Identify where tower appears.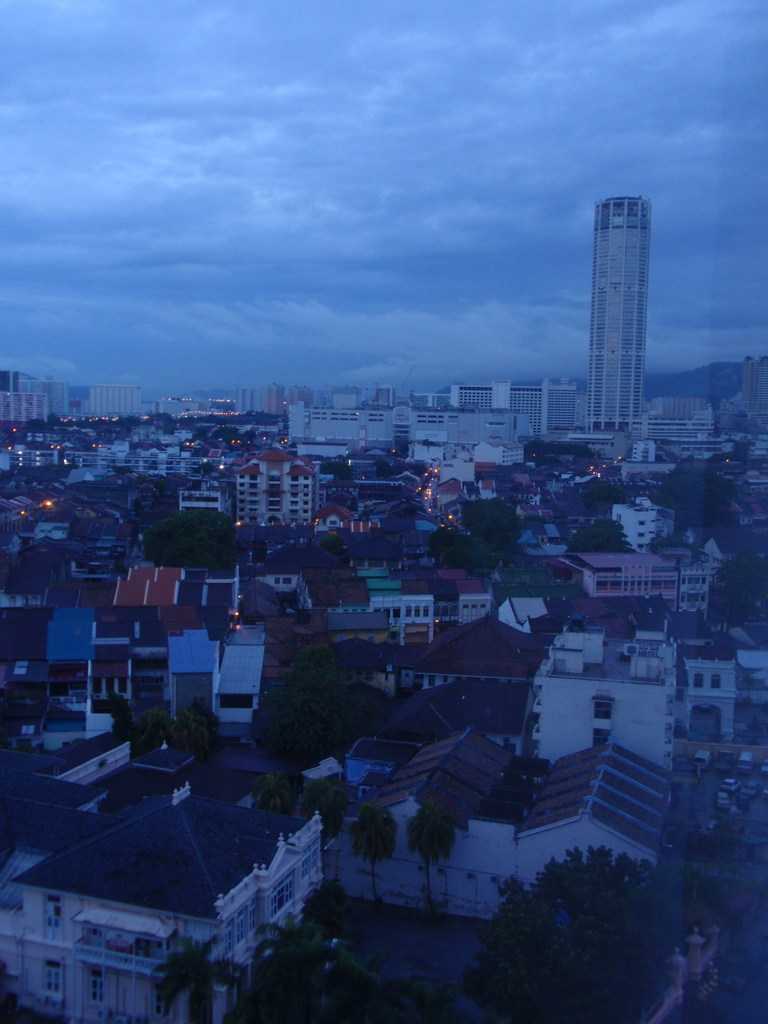
Appears at bbox=(581, 187, 641, 427).
